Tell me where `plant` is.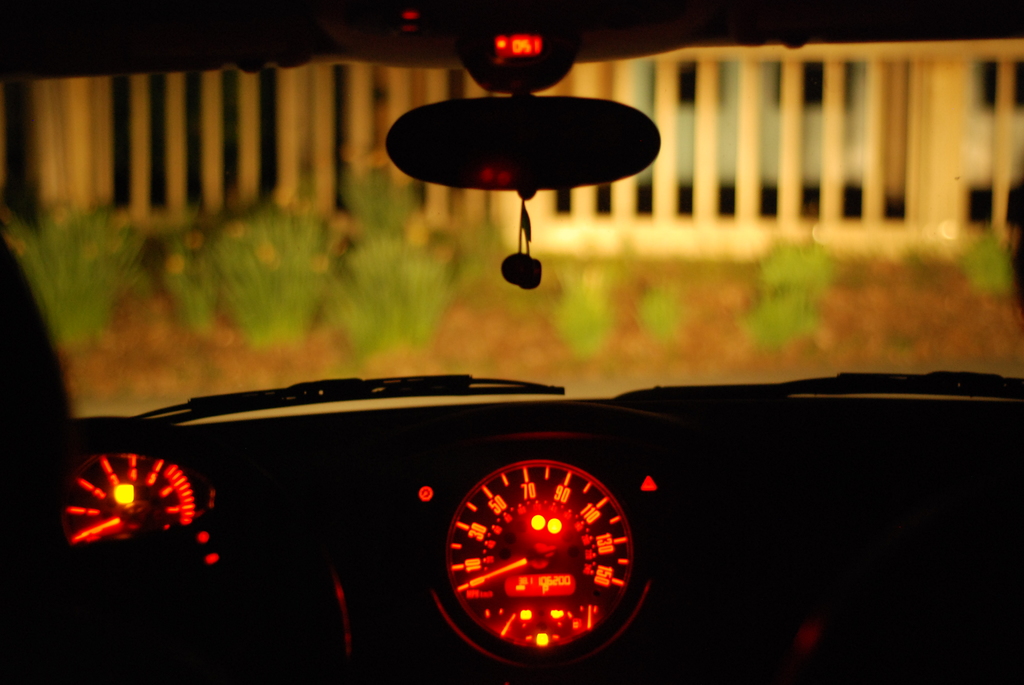
`plant` is at <box>959,224,1004,285</box>.
